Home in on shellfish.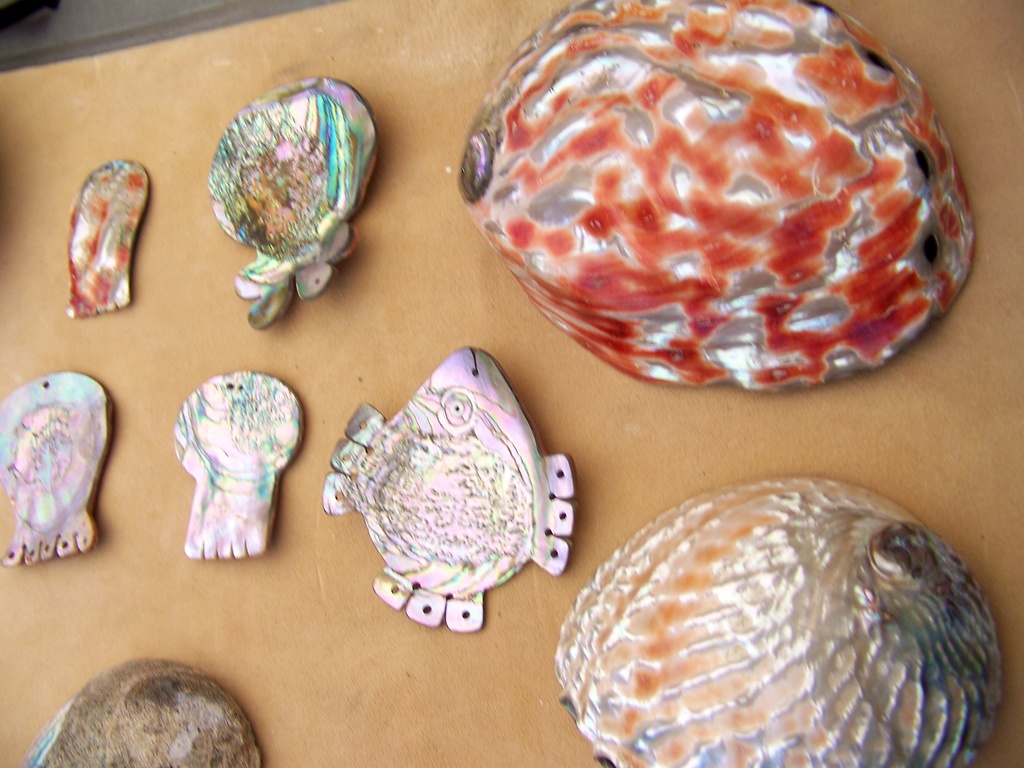
Homed in at bbox=[61, 159, 156, 323].
